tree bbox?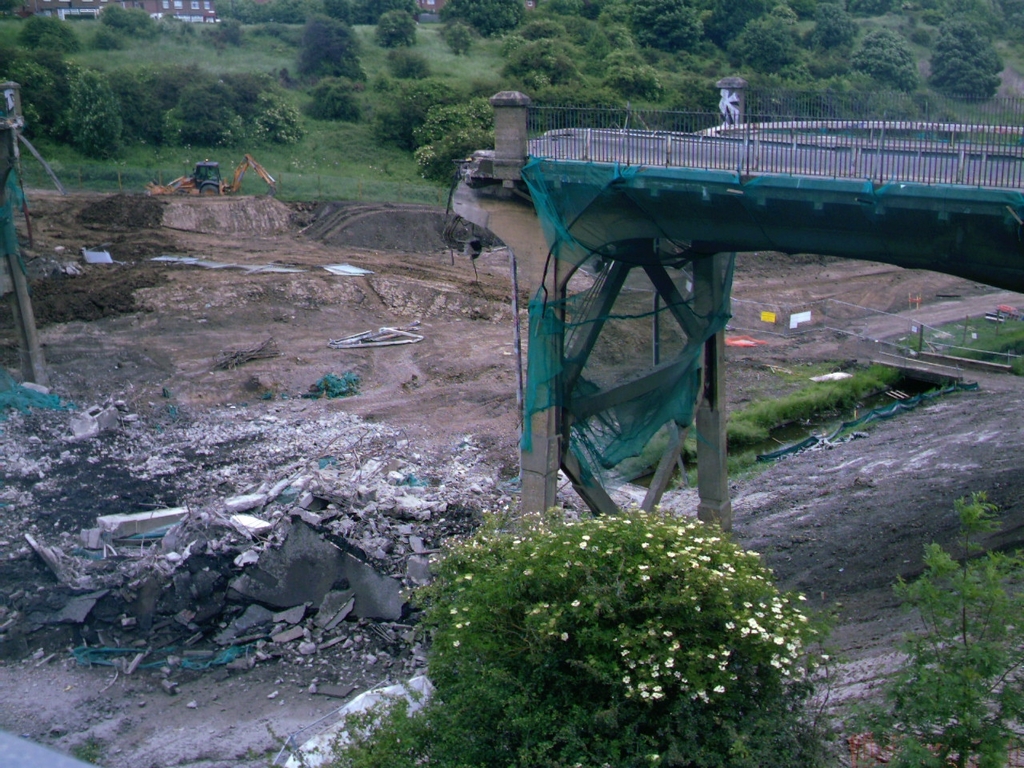
{"left": 926, "top": 18, "right": 1006, "bottom": 103}
